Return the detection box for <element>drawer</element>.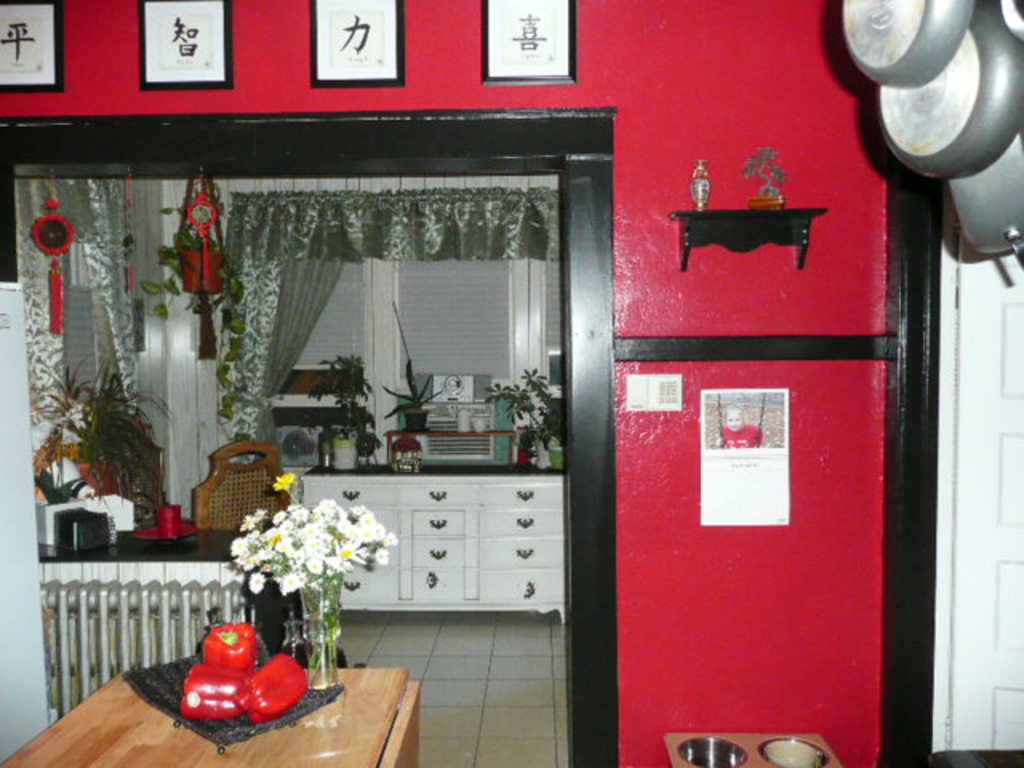
(475,534,563,571).
